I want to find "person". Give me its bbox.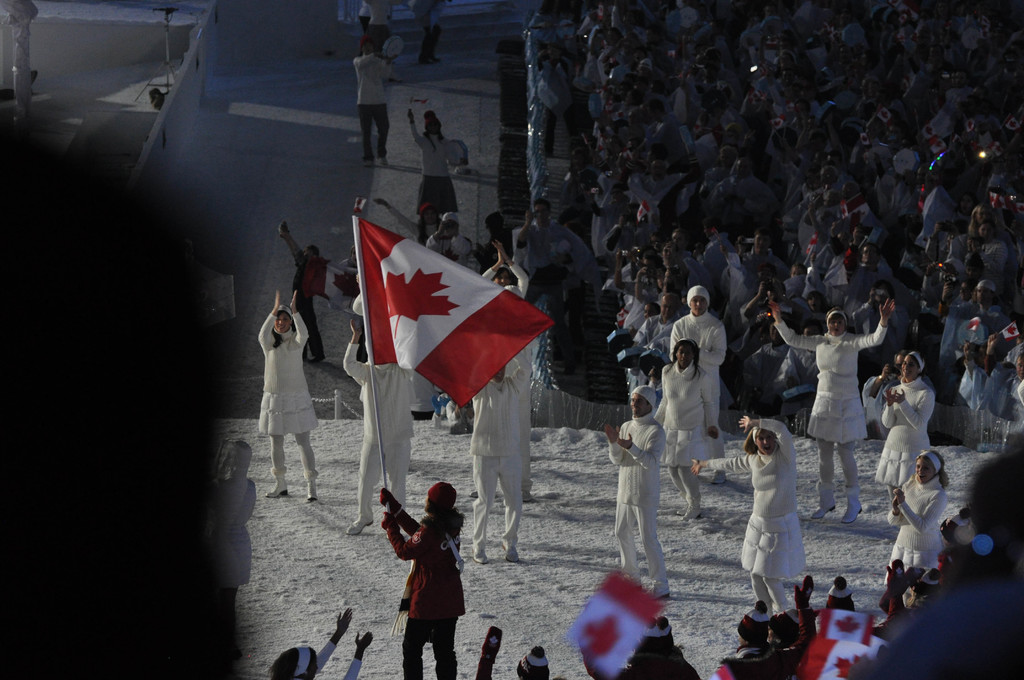
(262,288,320,503).
